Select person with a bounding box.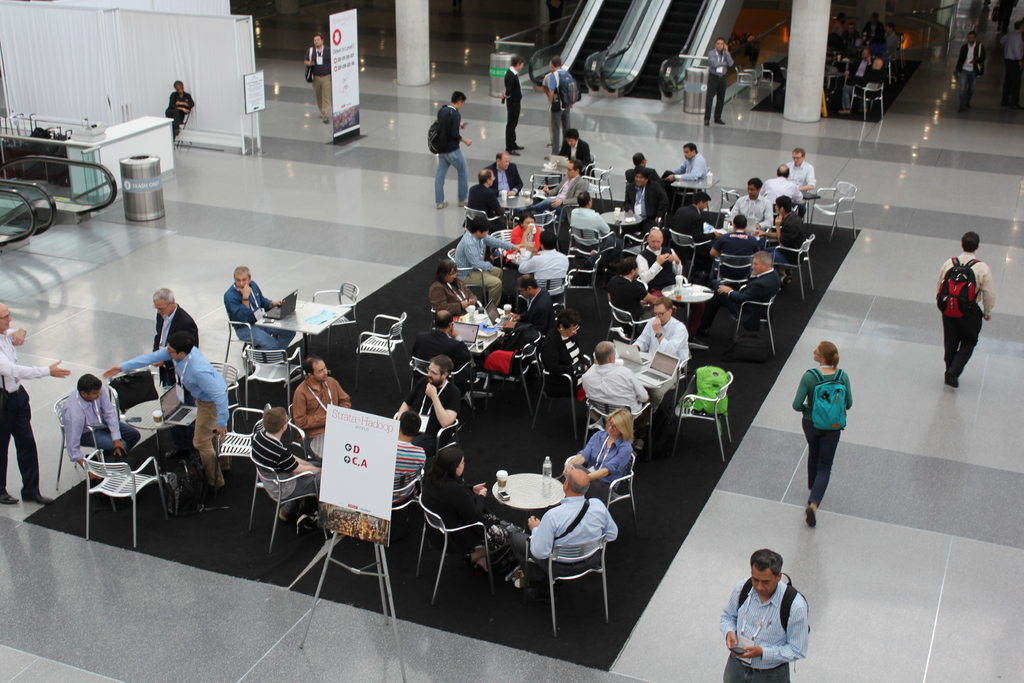
(x1=252, y1=405, x2=324, y2=531).
